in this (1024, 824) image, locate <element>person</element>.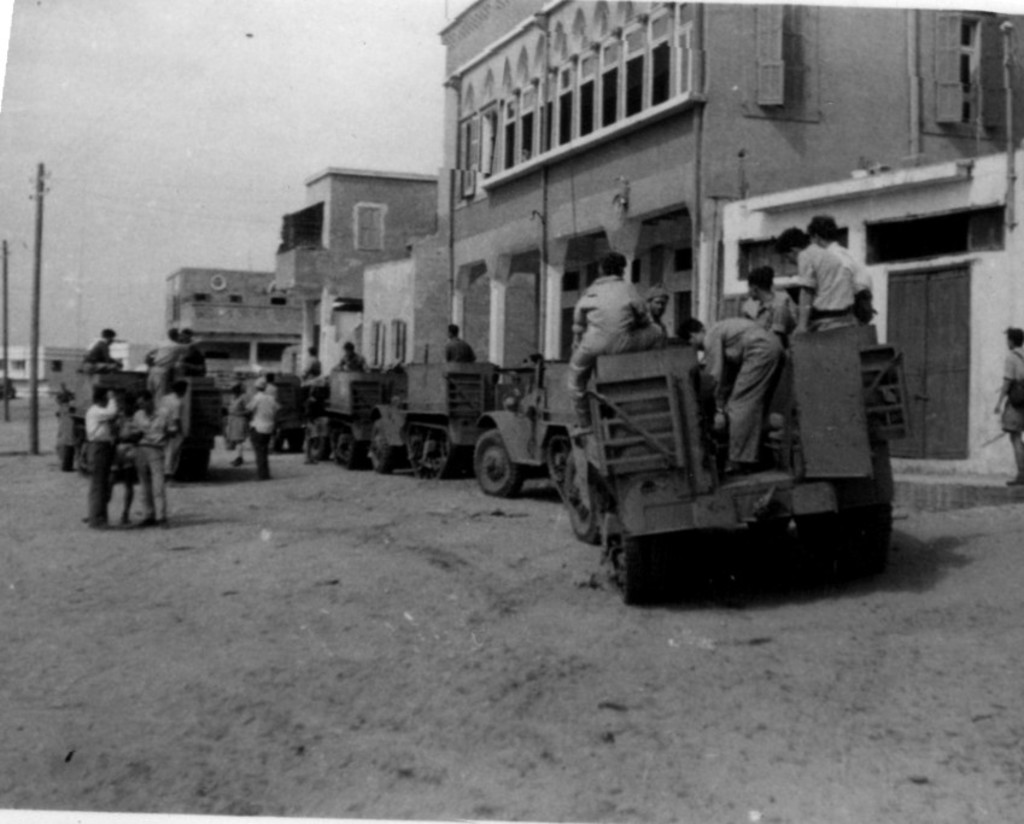
Bounding box: 798,208,874,320.
